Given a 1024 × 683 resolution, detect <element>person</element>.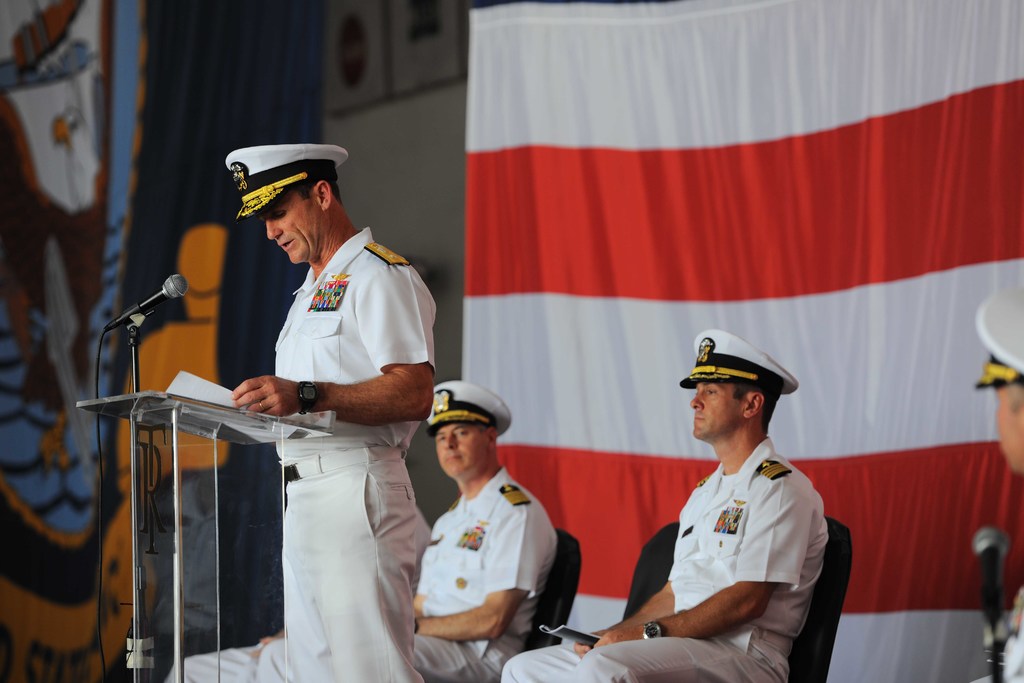
{"x1": 484, "y1": 327, "x2": 835, "y2": 682}.
